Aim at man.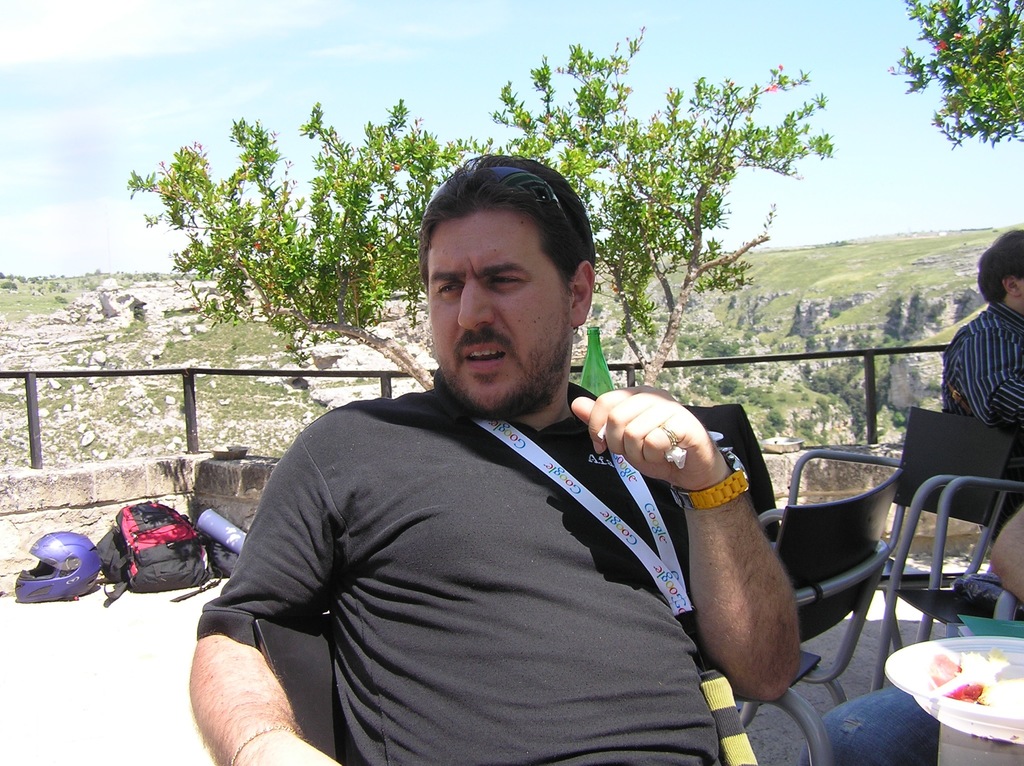
Aimed at detection(937, 229, 1023, 545).
